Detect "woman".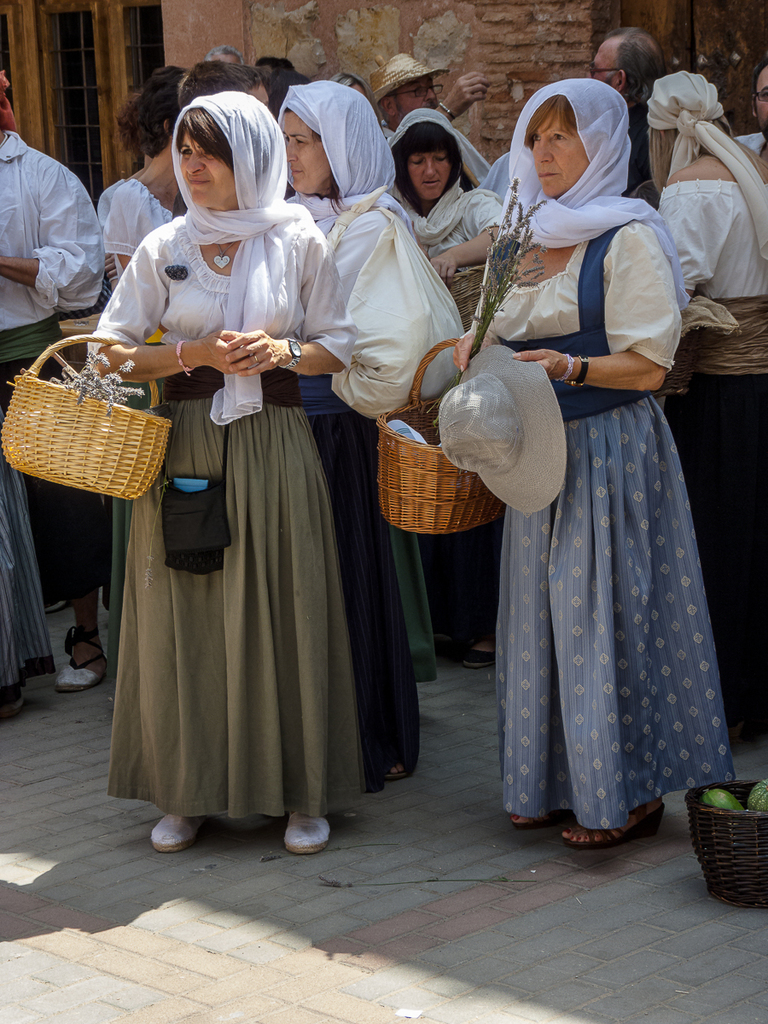
Detected at bbox=[448, 73, 747, 875].
